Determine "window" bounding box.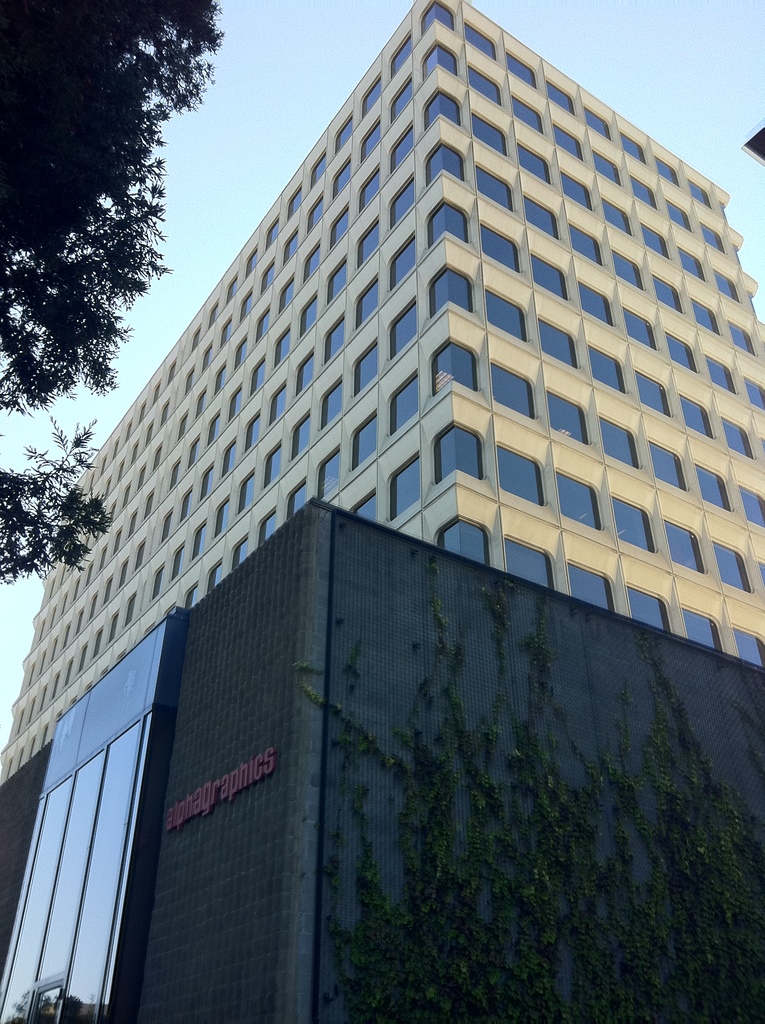
Determined: (389, 179, 415, 239).
